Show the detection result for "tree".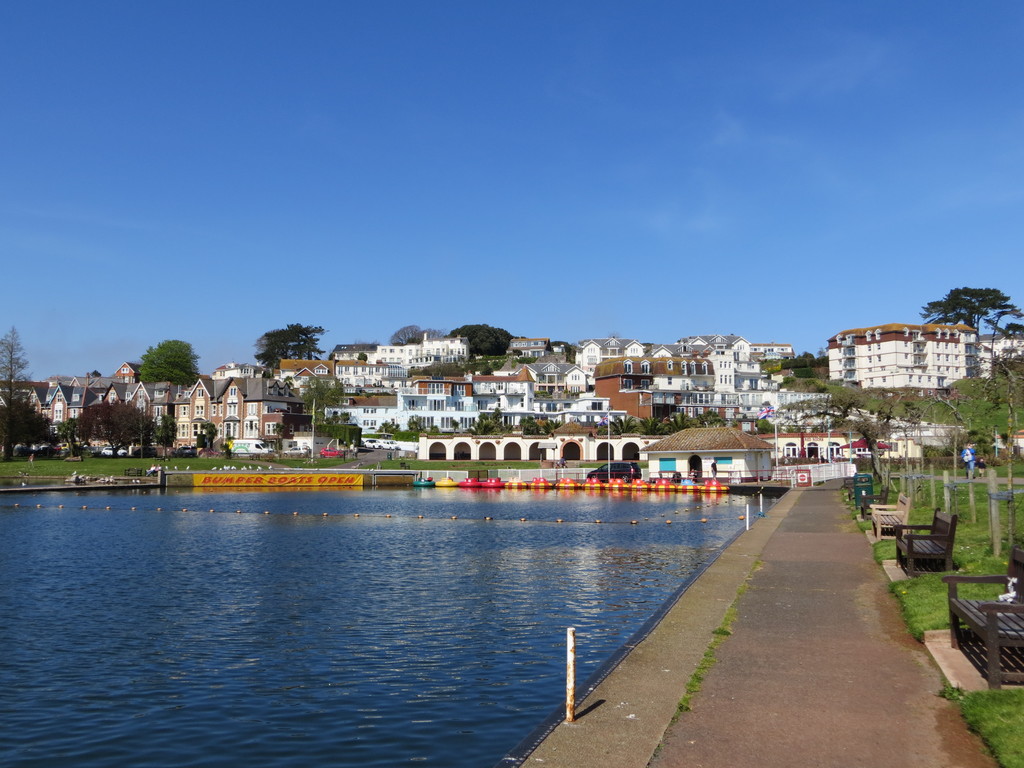
[444,324,515,356].
